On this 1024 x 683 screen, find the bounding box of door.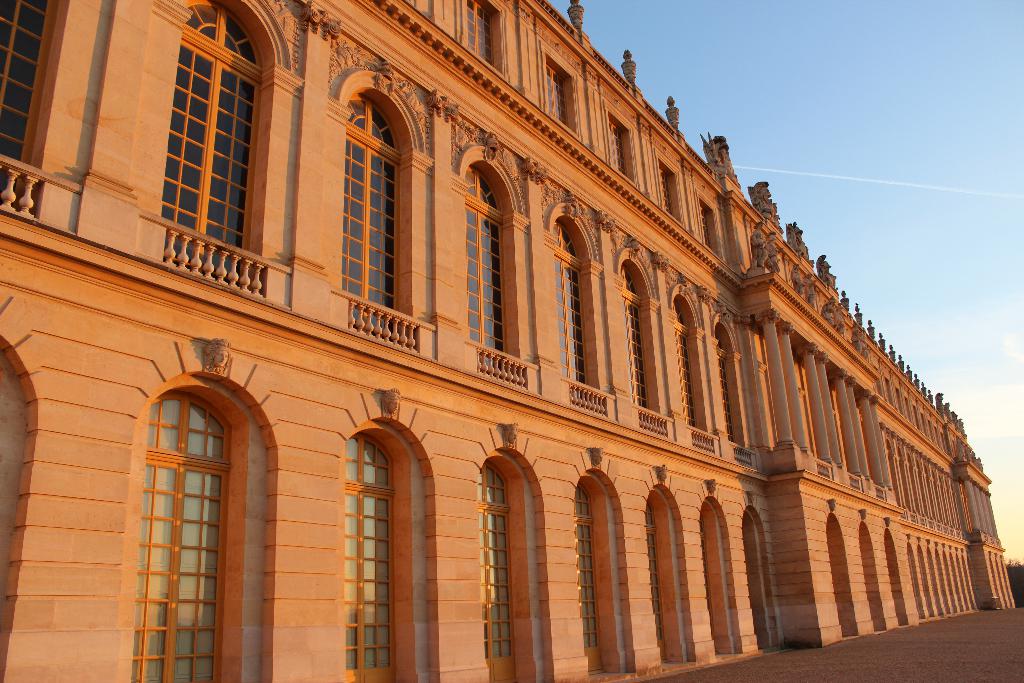
Bounding box: 340:490:393:682.
